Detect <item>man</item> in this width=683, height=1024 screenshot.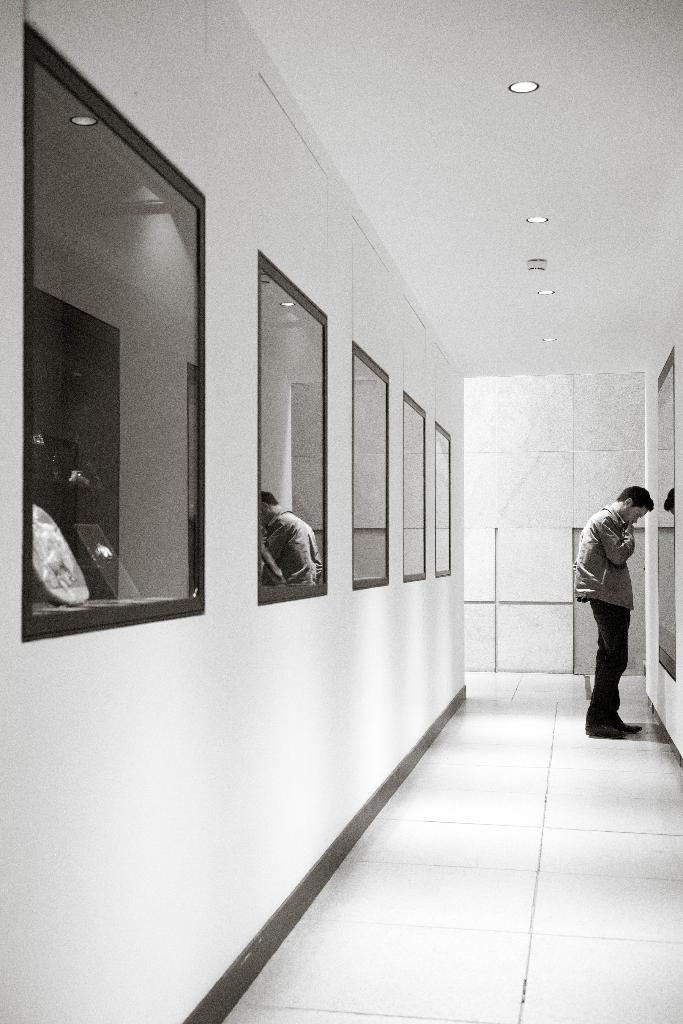
Detection: crop(569, 481, 640, 744).
